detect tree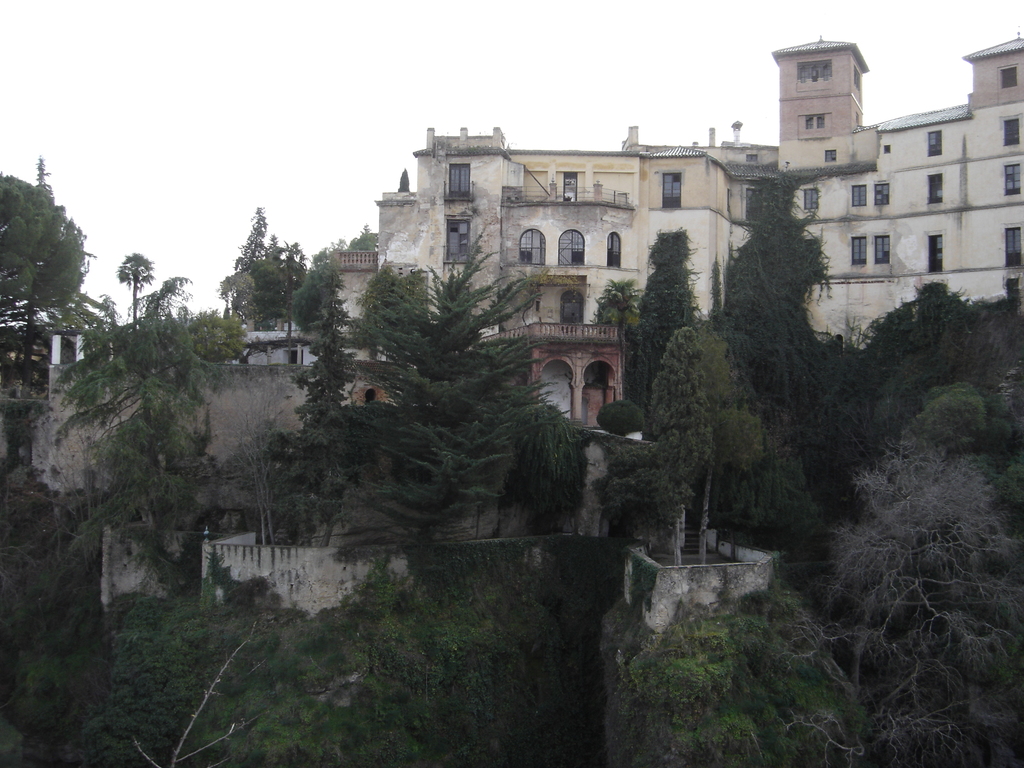
{"left": 102, "top": 248, "right": 212, "bottom": 362}
